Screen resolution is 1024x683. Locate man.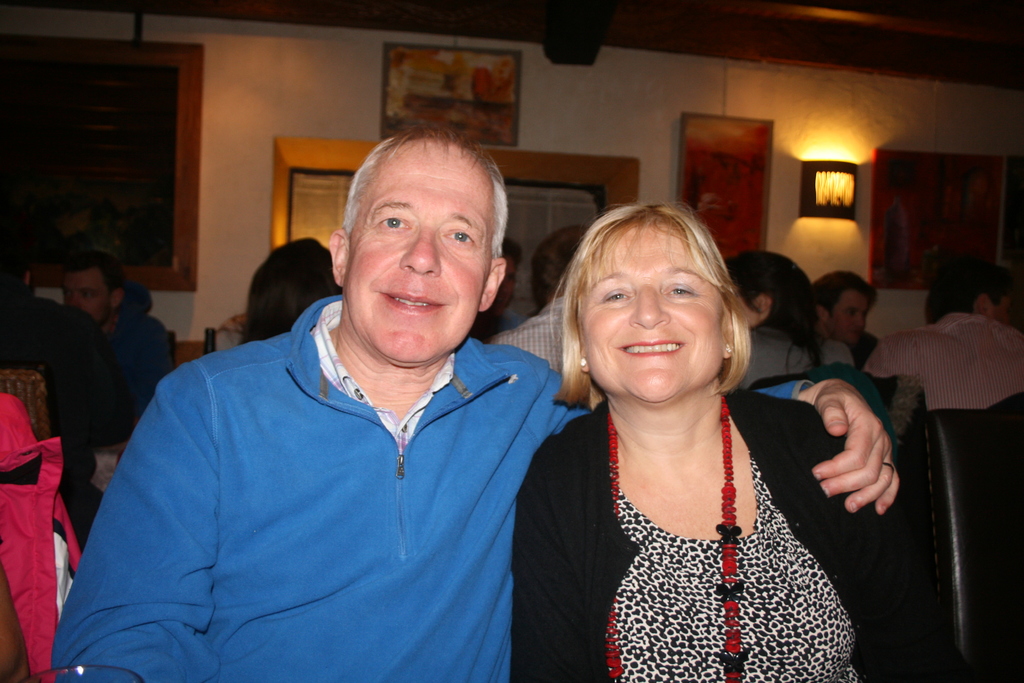
[812, 268, 877, 367].
